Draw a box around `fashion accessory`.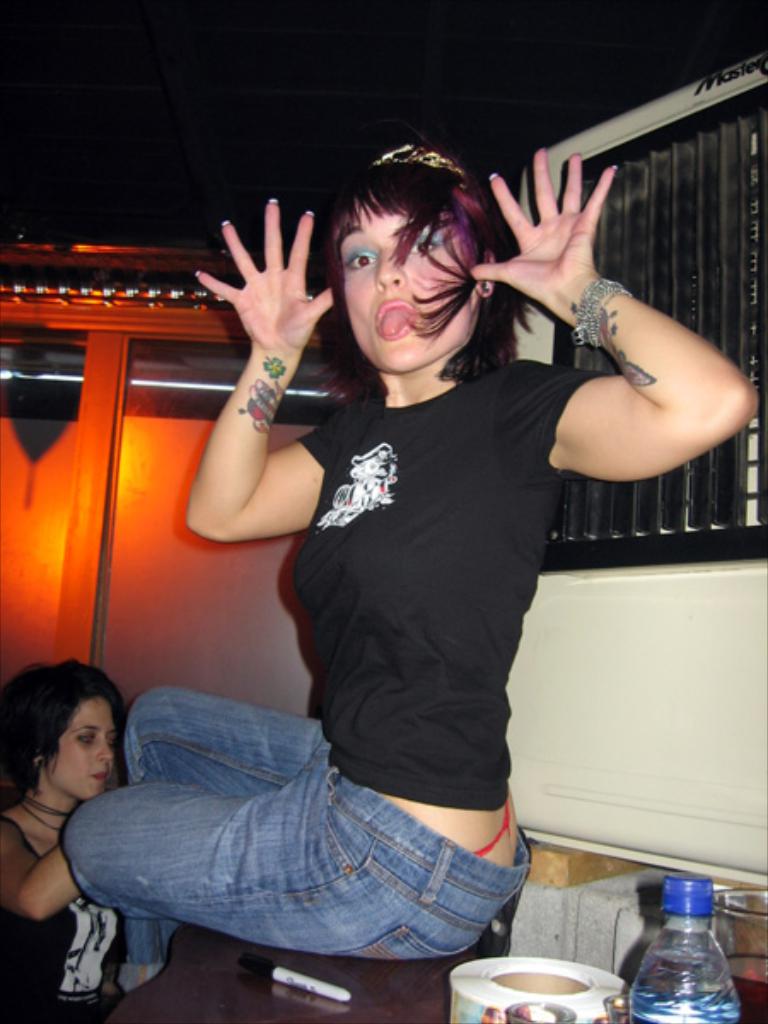
locate(367, 135, 466, 177).
